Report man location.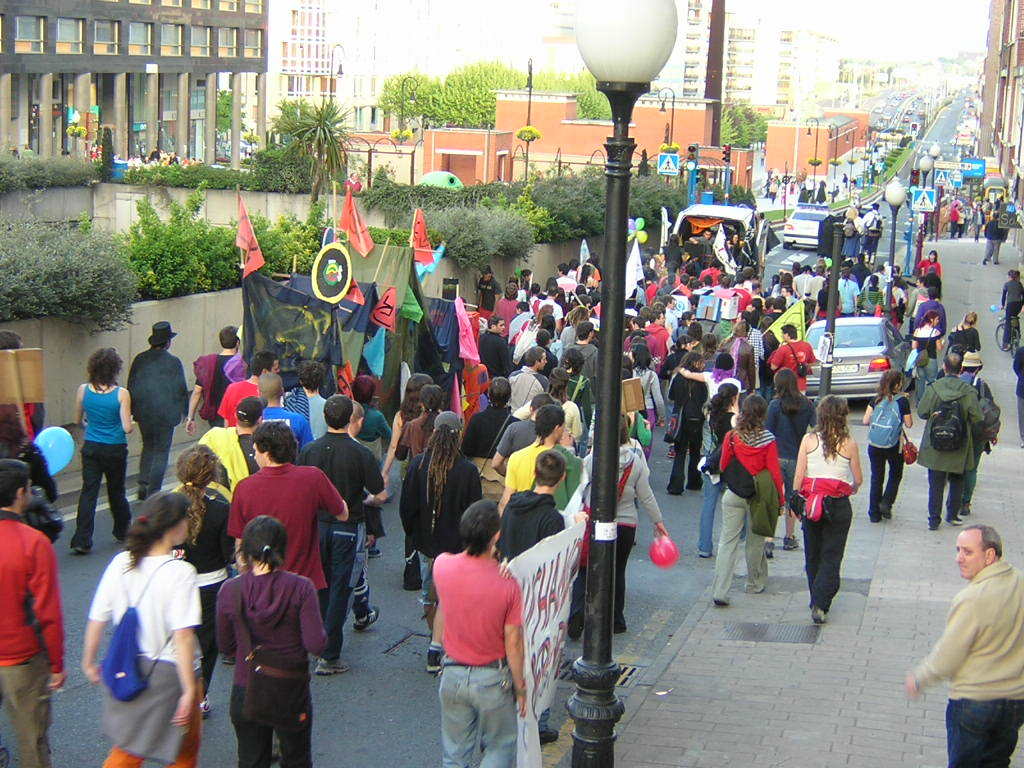
Report: pyautogui.locateOnScreen(488, 392, 552, 470).
